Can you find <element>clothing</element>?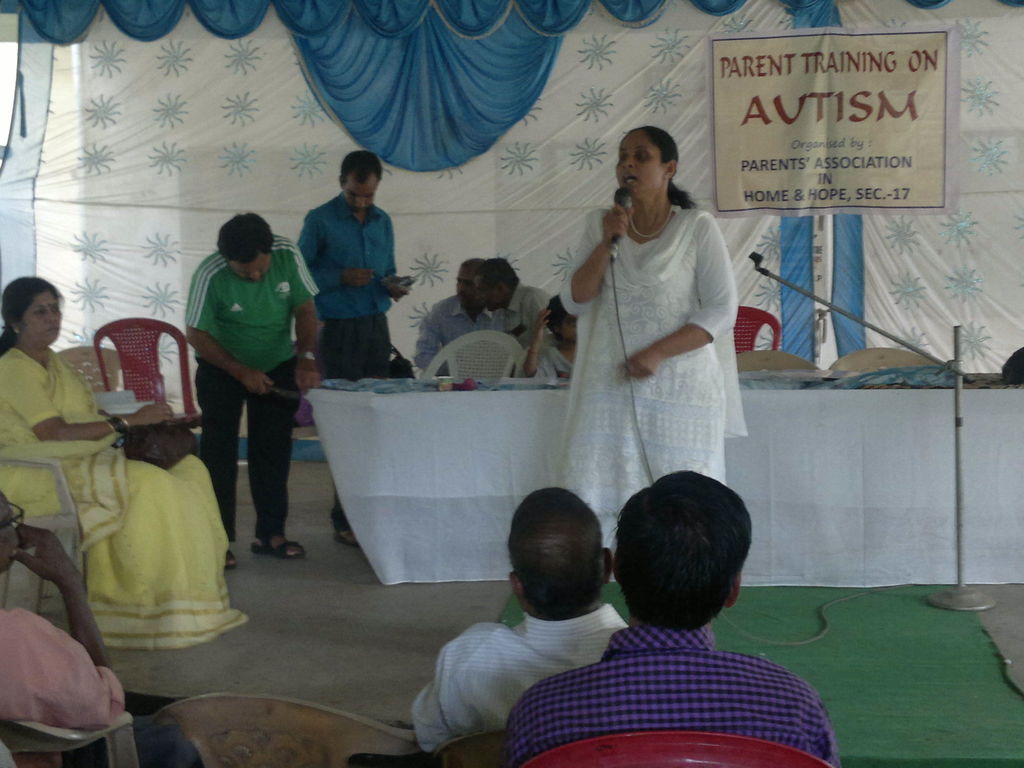
Yes, bounding box: pyautogui.locateOnScreen(294, 192, 402, 532).
